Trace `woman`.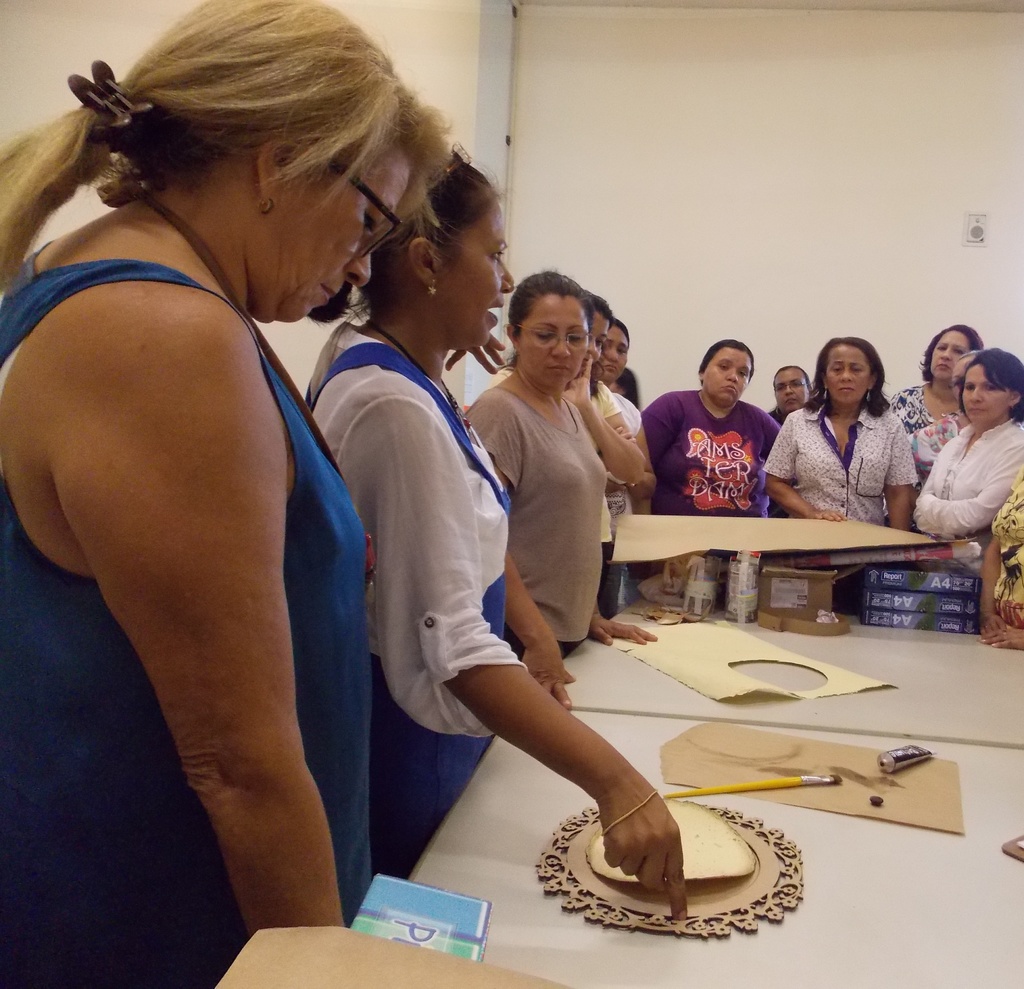
Traced to 456, 271, 656, 709.
